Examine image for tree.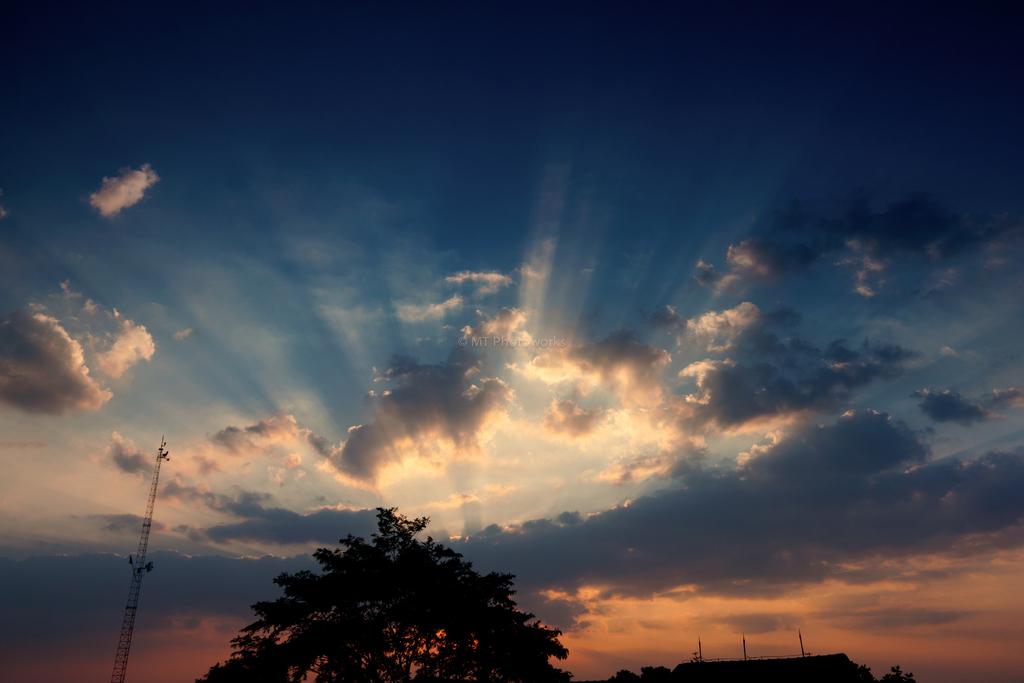
Examination result: locate(609, 666, 642, 682).
